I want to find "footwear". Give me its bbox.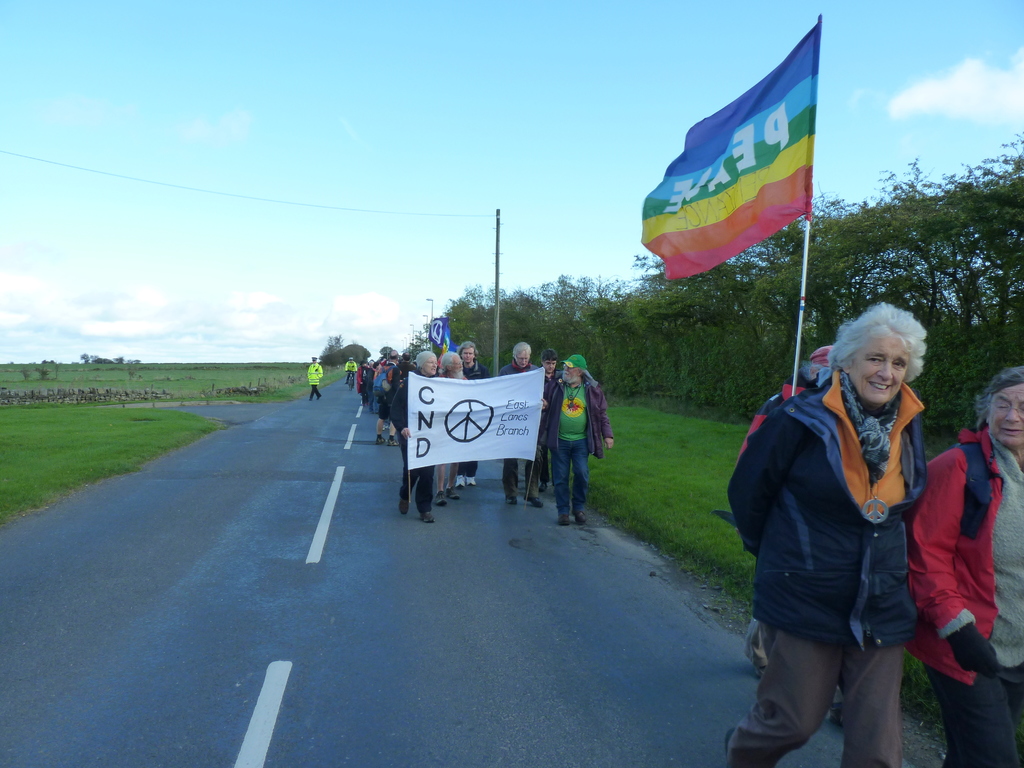
<box>375,436,388,445</box>.
